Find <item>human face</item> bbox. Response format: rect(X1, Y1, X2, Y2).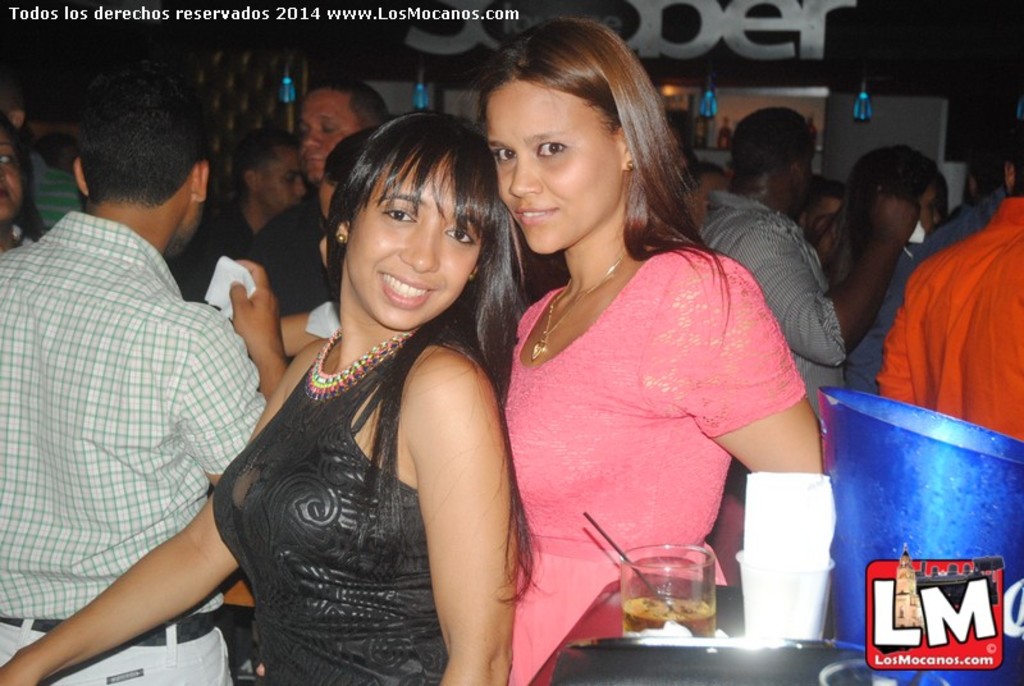
rect(353, 157, 488, 328).
